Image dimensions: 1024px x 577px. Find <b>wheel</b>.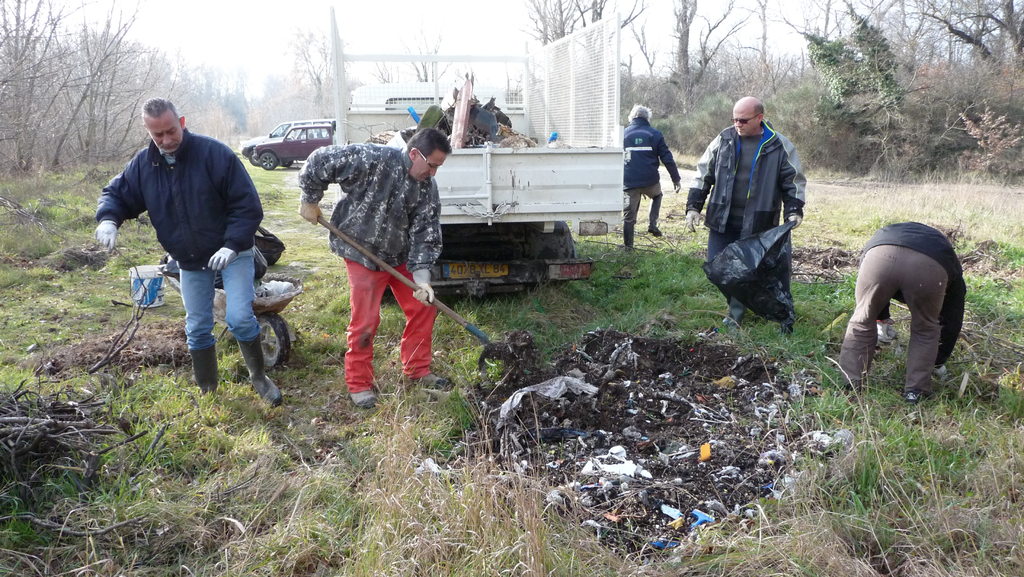
{"left": 259, "top": 149, "right": 280, "bottom": 170}.
